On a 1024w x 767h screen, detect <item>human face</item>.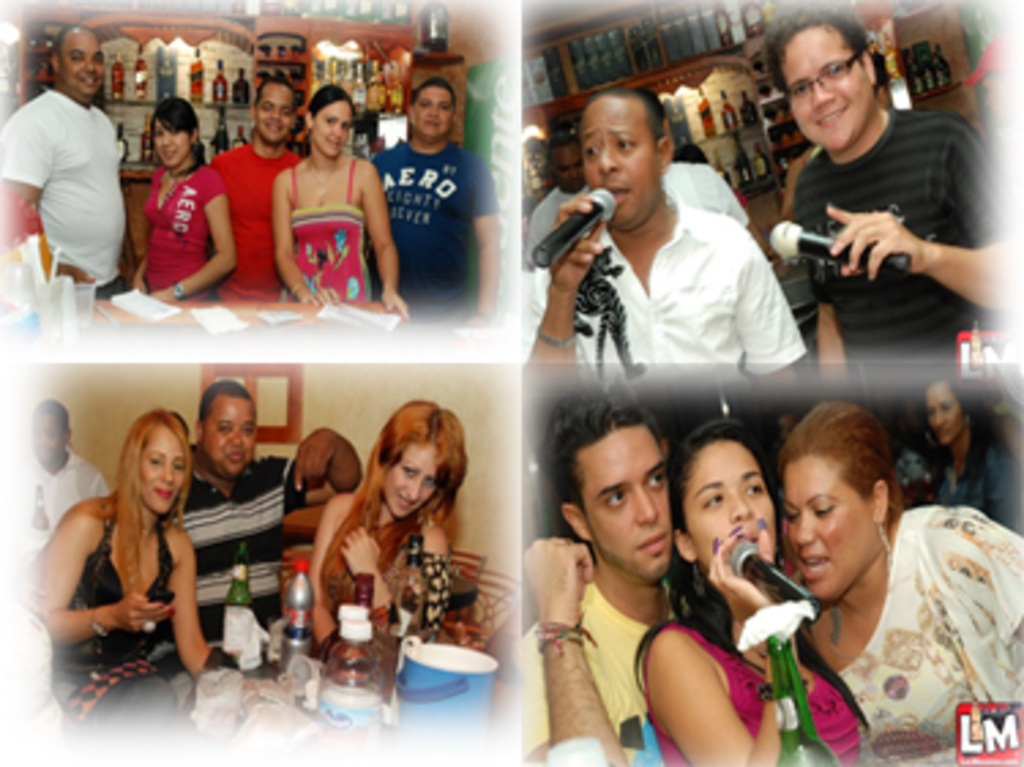
139,423,188,510.
